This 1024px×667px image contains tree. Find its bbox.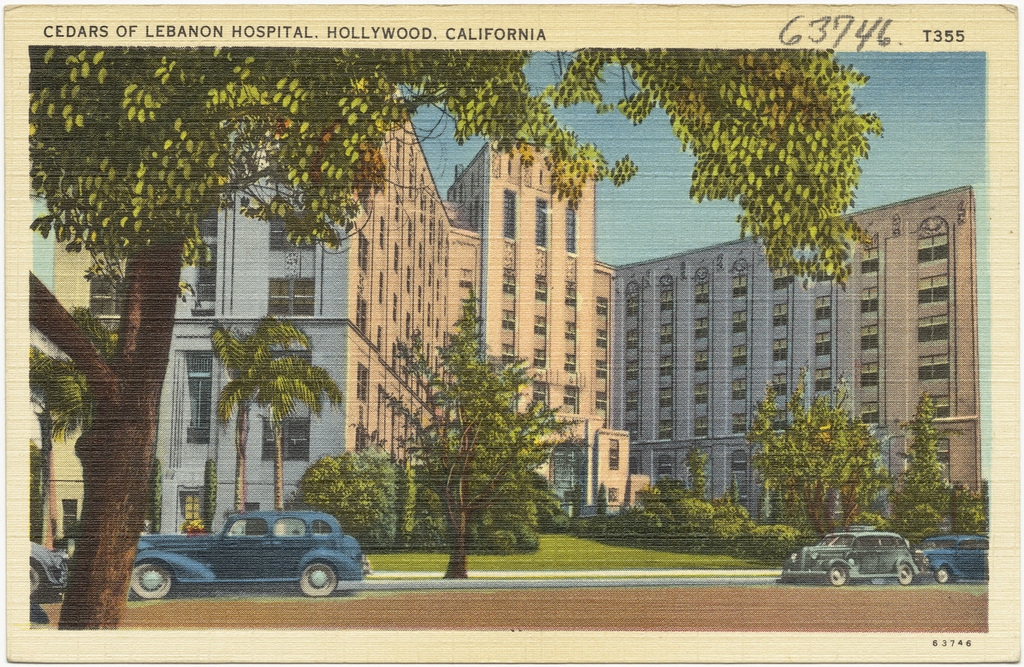
pyautogui.locateOnScreen(266, 316, 356, 530).
